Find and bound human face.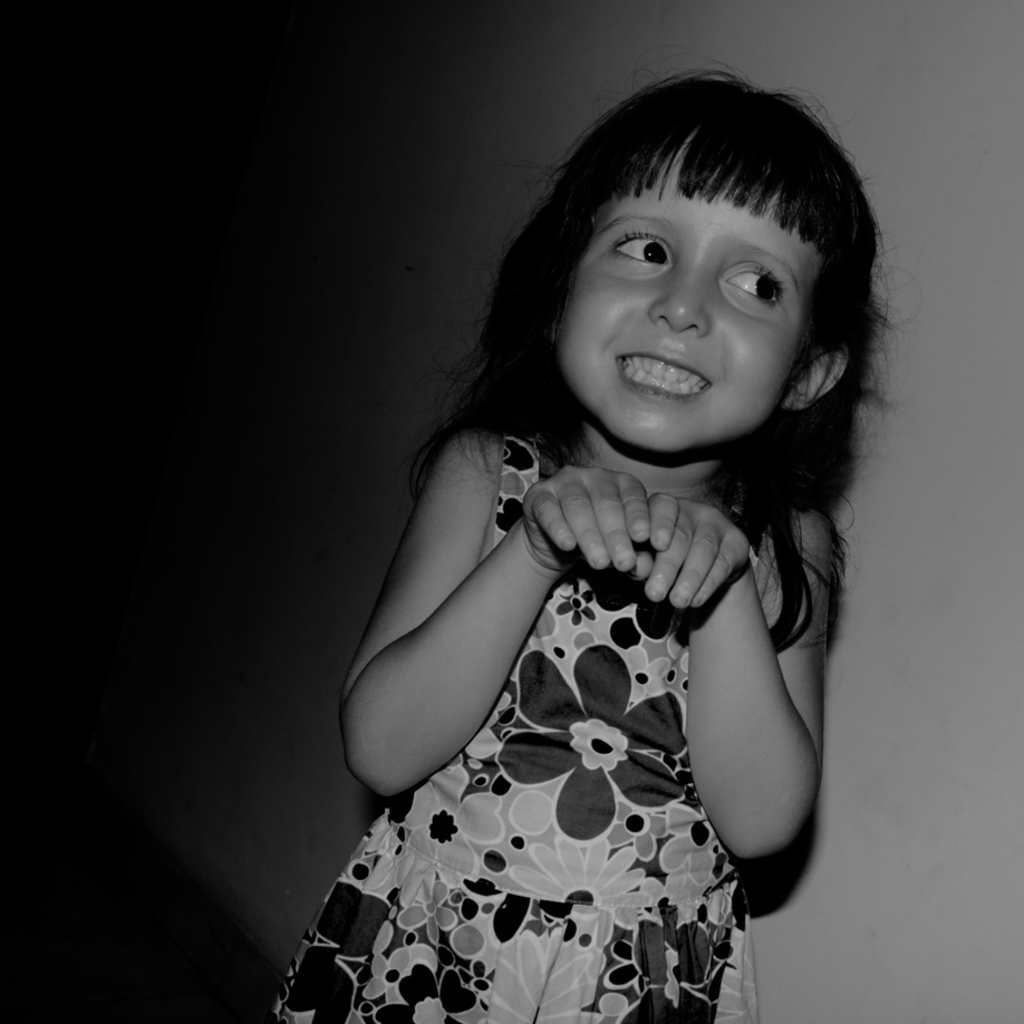
Bound: locate(561, 142, 827, 458).
